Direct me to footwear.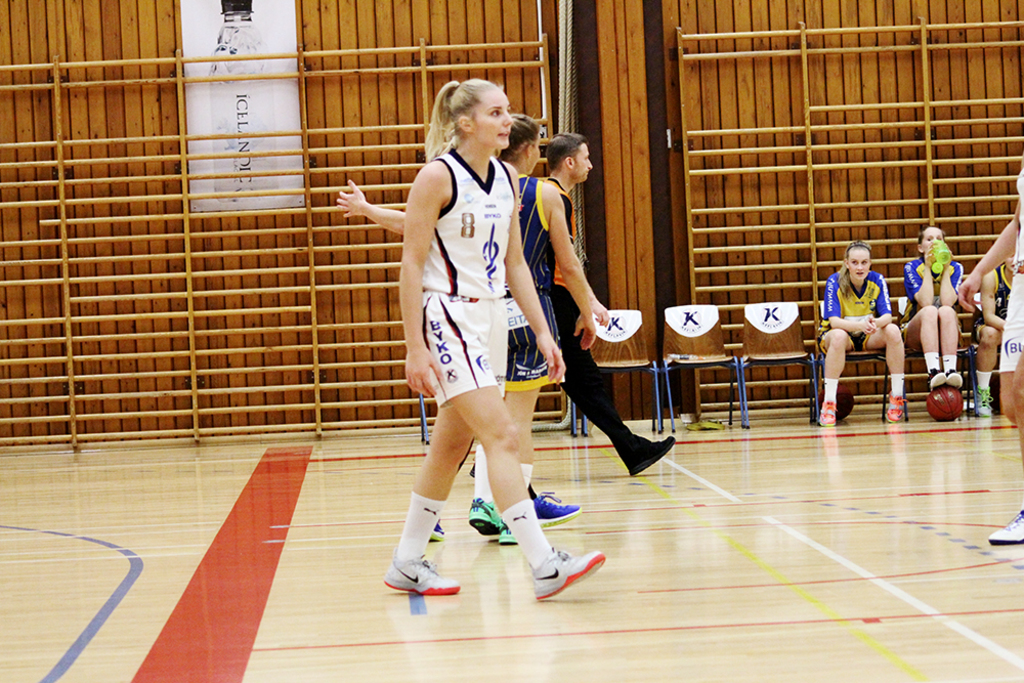
Direction: 380, 548, 460, 598.
